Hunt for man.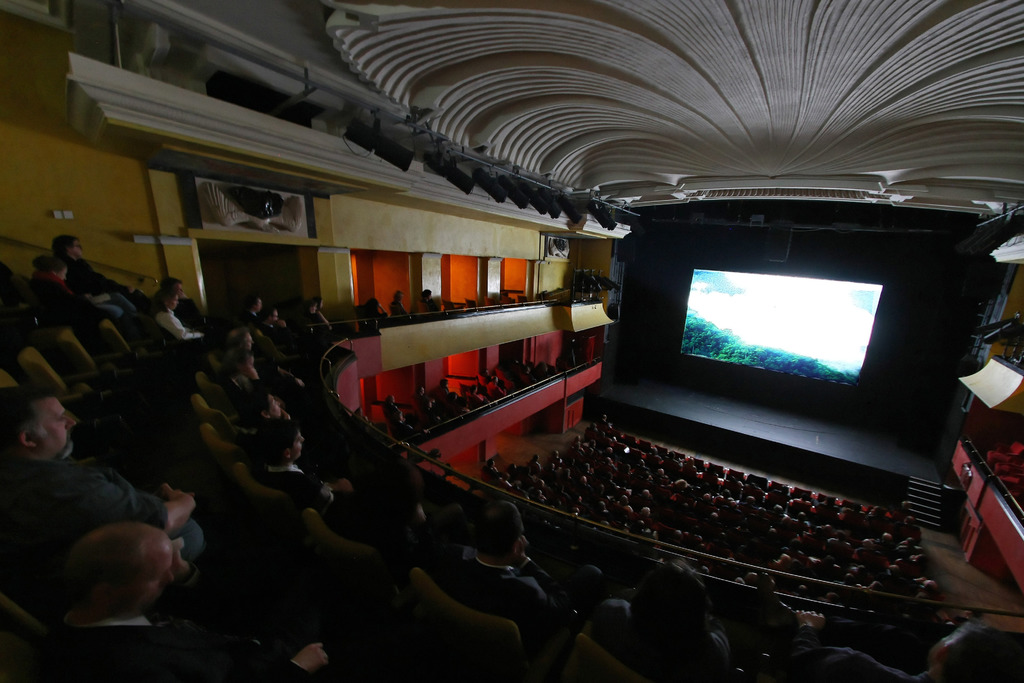
Hunted down at pyautogui.locateOnScreen(241, 292, 266, 328).
